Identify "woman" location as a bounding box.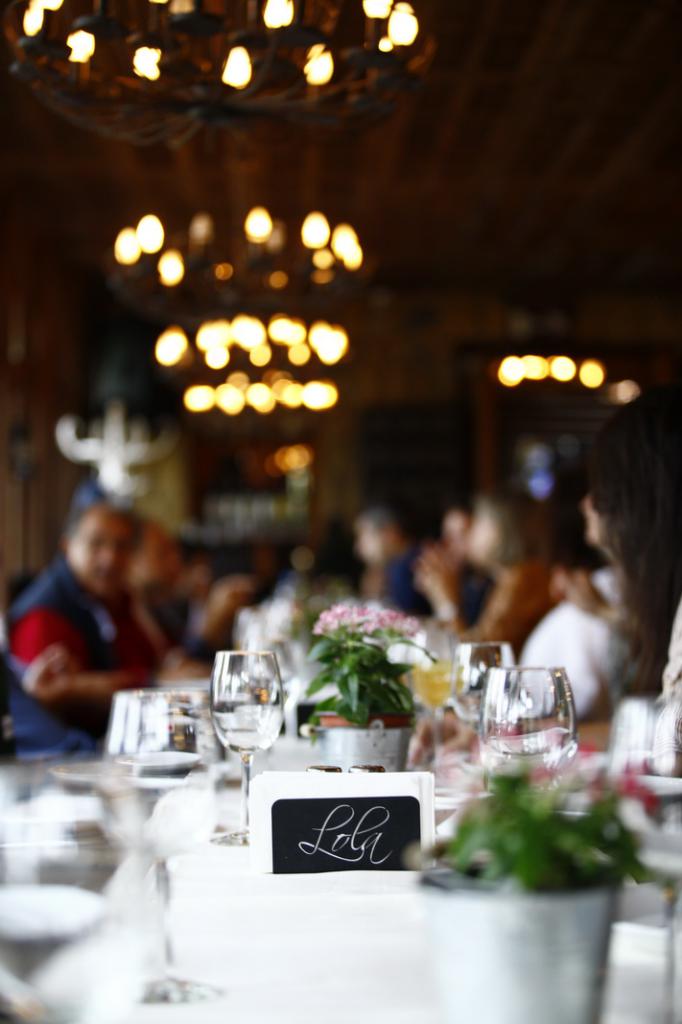
BBox(414, 384, 681, 733).
